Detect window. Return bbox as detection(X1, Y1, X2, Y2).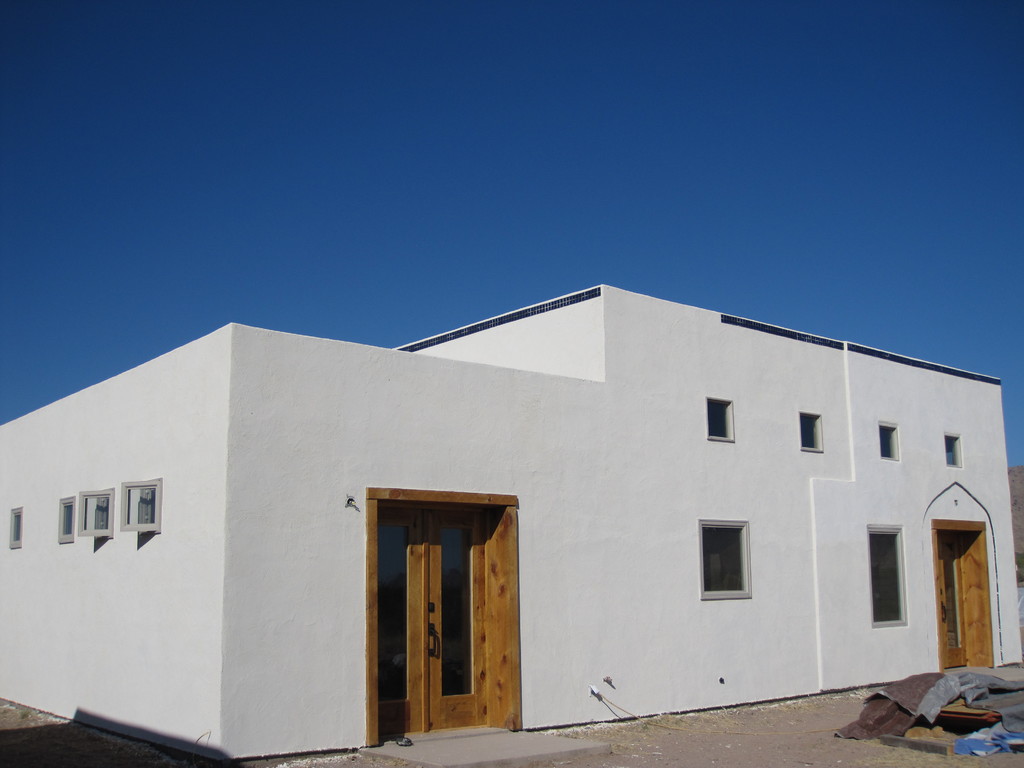
detection(945, 431, 959, 471).
